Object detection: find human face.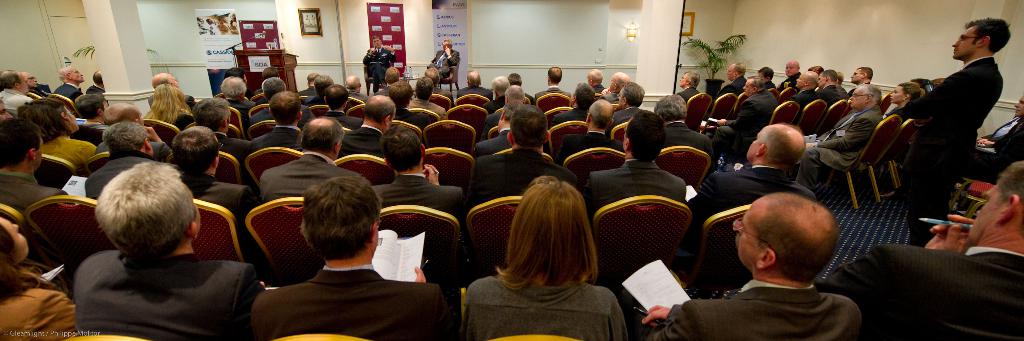
left=953, top=25, right=977, bottom=58.
